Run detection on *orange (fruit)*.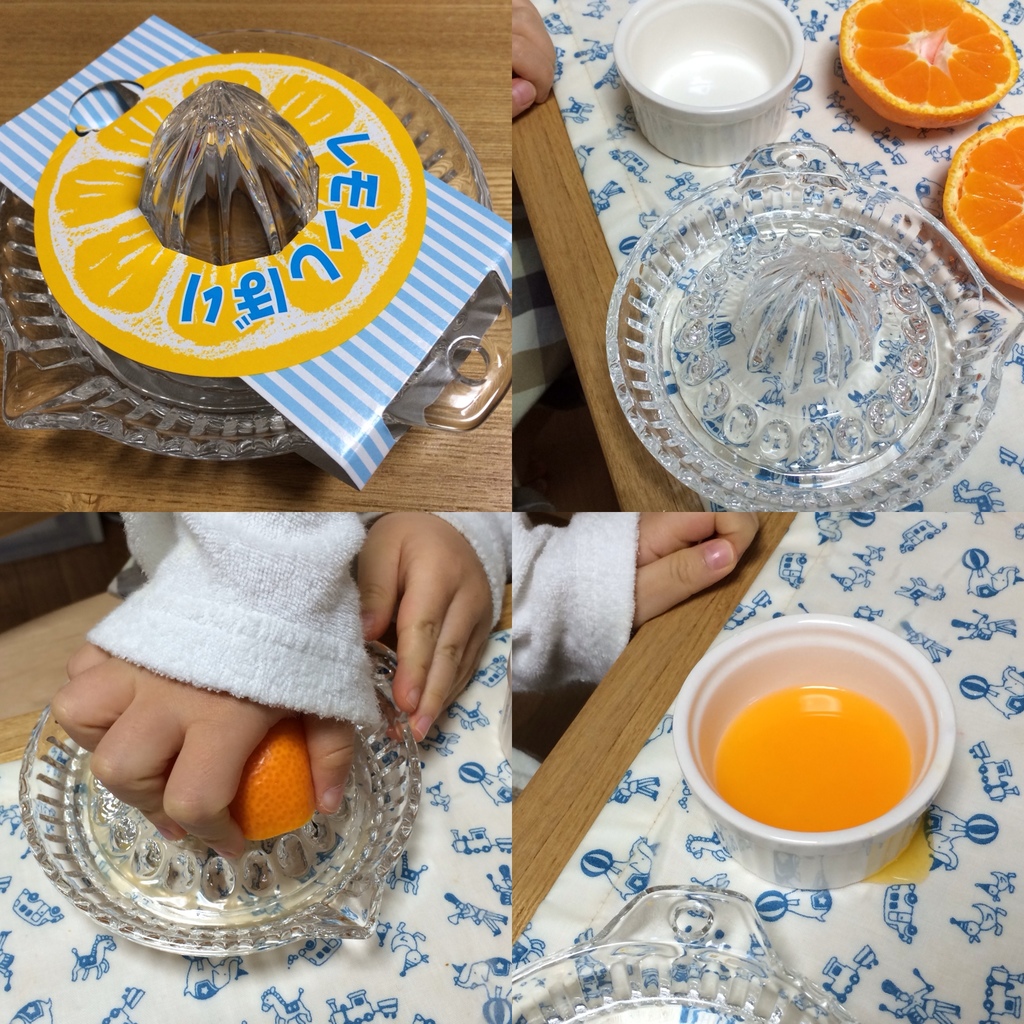
Result: [942, 109, 1023, 304].
